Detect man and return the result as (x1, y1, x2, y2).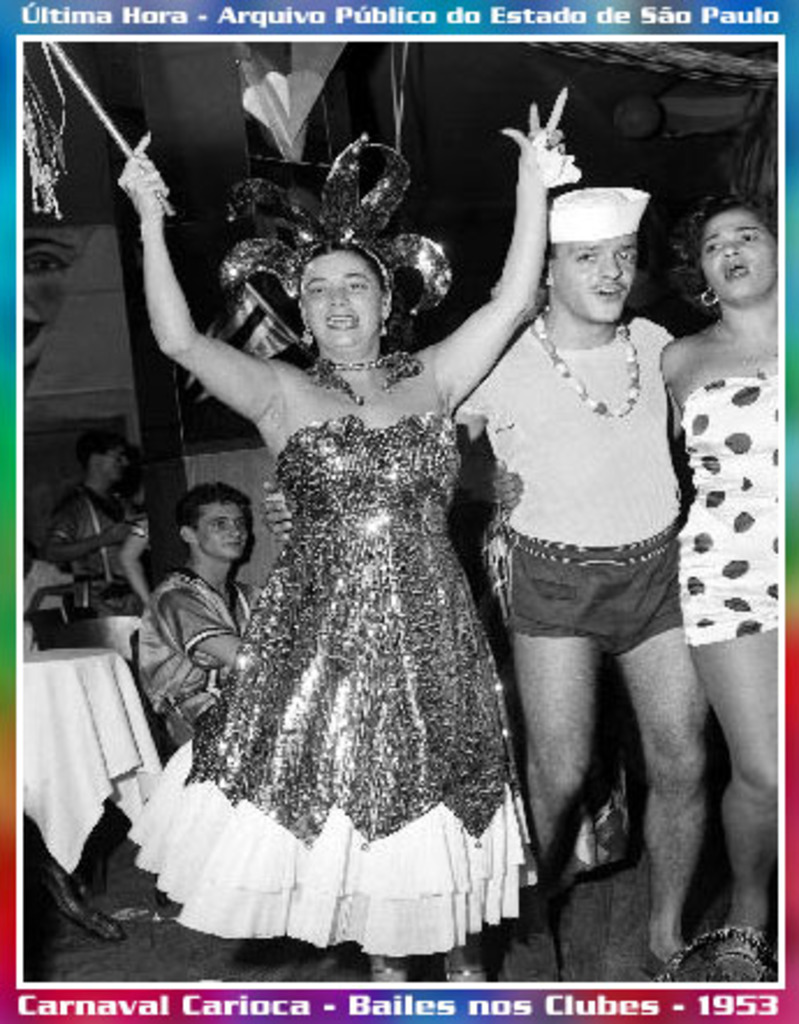
(137, 484, 264, 744).
